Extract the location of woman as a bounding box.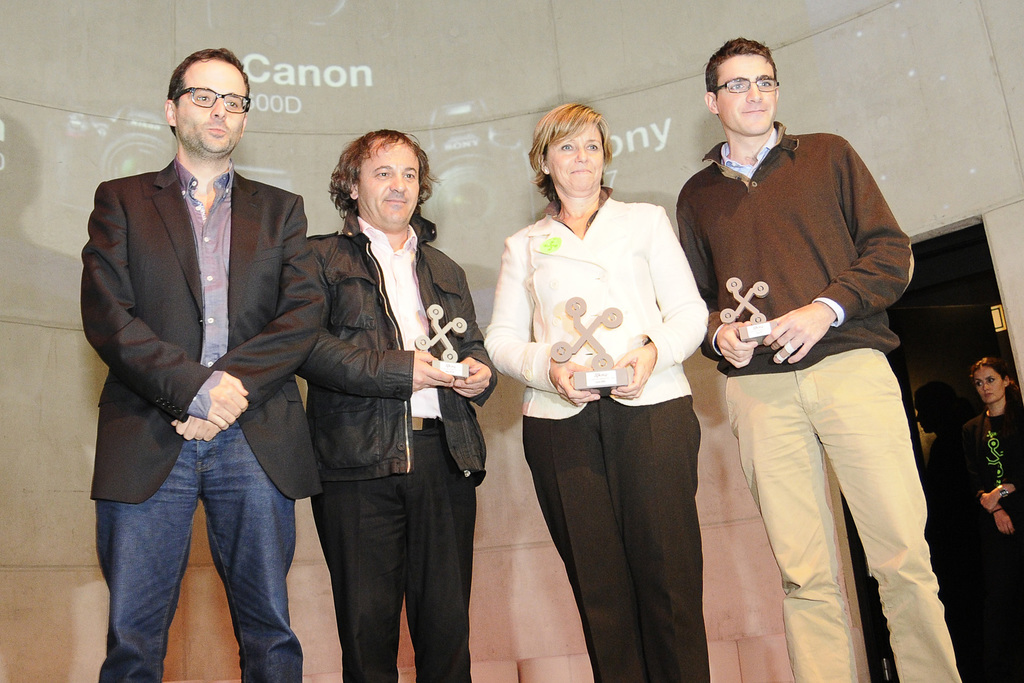
crop(956, 356, 1022, 677).
